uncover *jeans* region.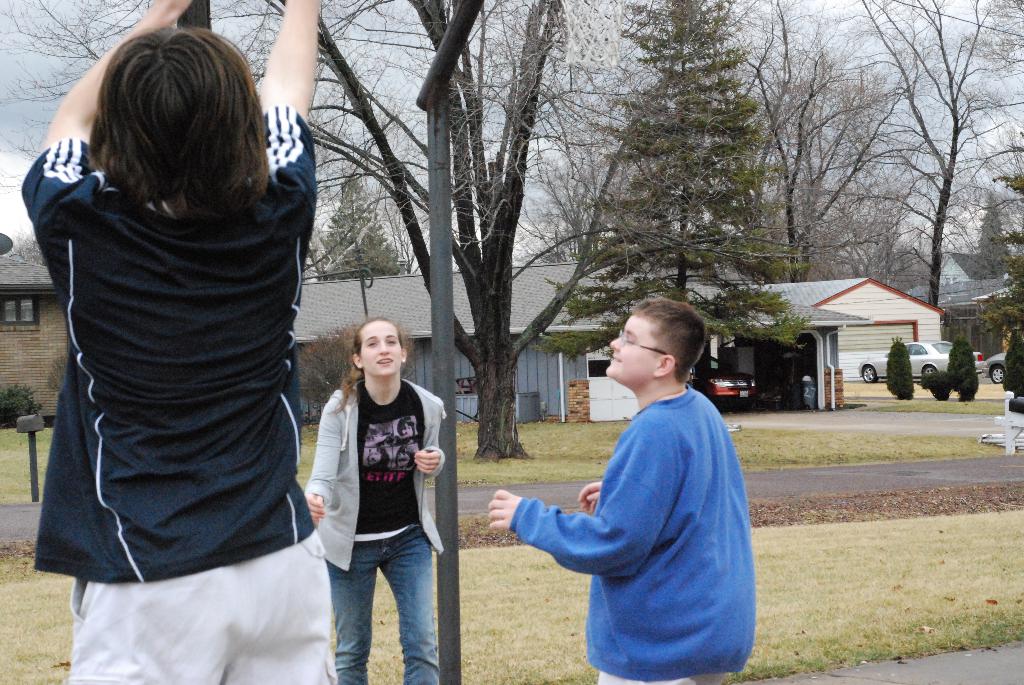
Uncovered: (x1=53, y1=522, x2=340, y2=684).
